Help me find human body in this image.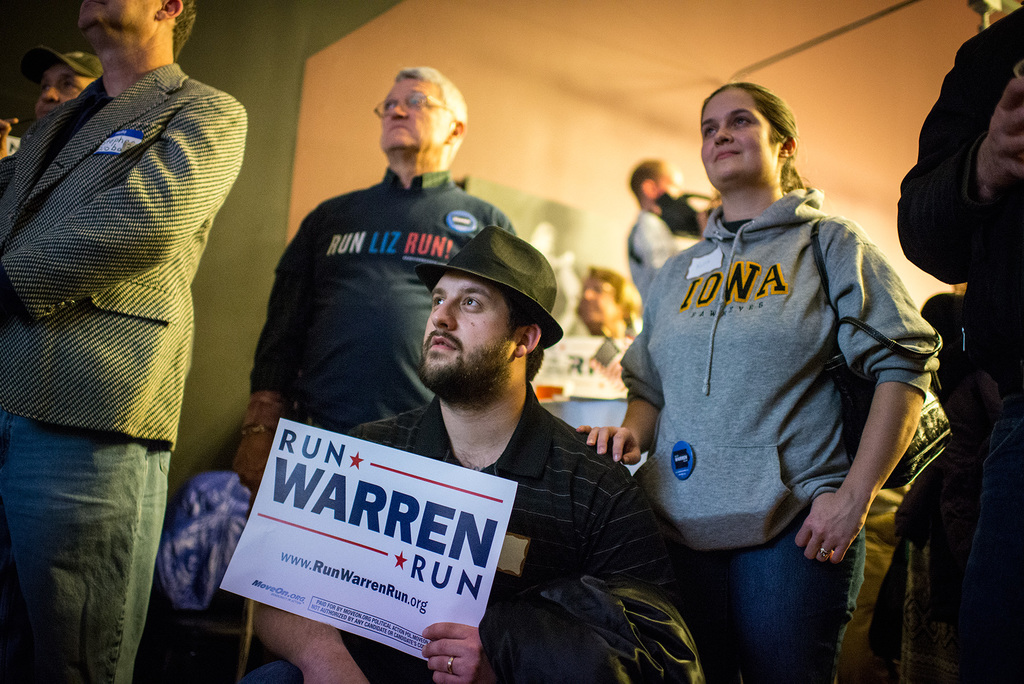
Found it: pyautogui.locateOnScreen(548, 336, 649, 476).
